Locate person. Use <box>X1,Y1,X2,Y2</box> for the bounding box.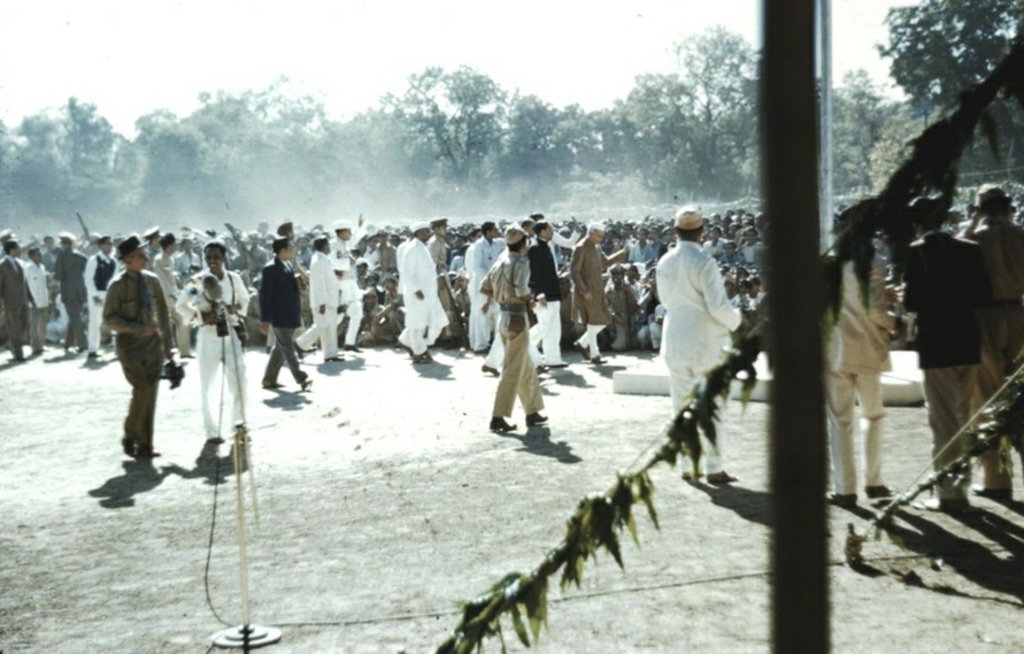
<box>95,232,170,477</box>.
